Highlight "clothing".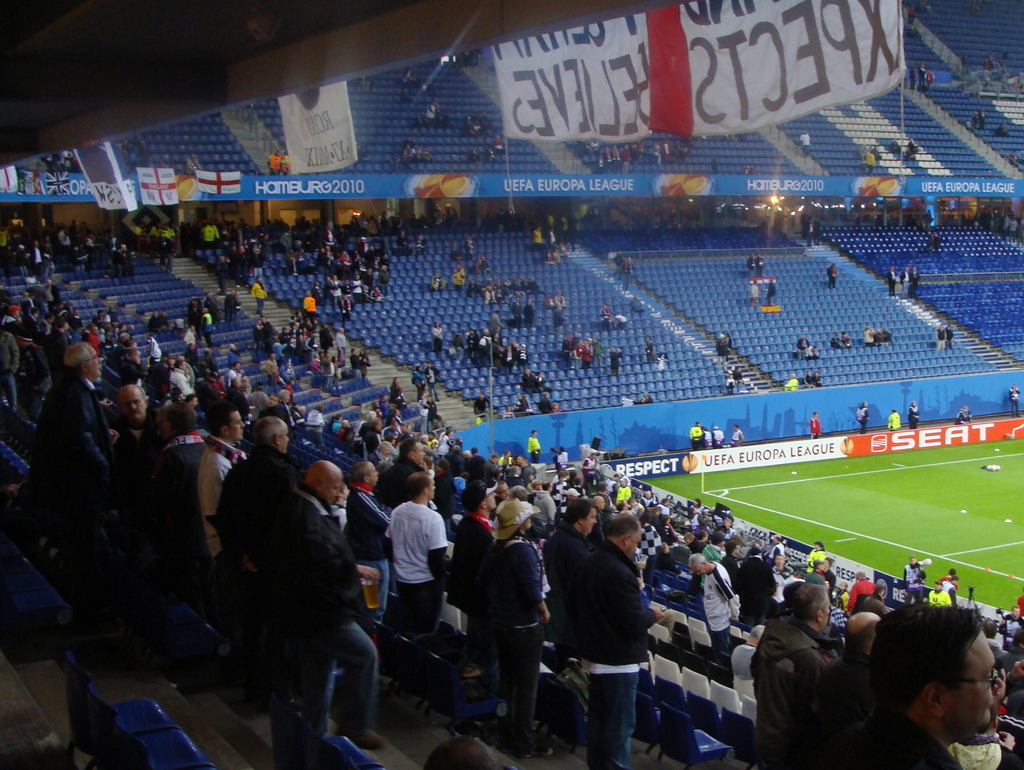
Highlighted region: <box>40,150,81,172</box>.
